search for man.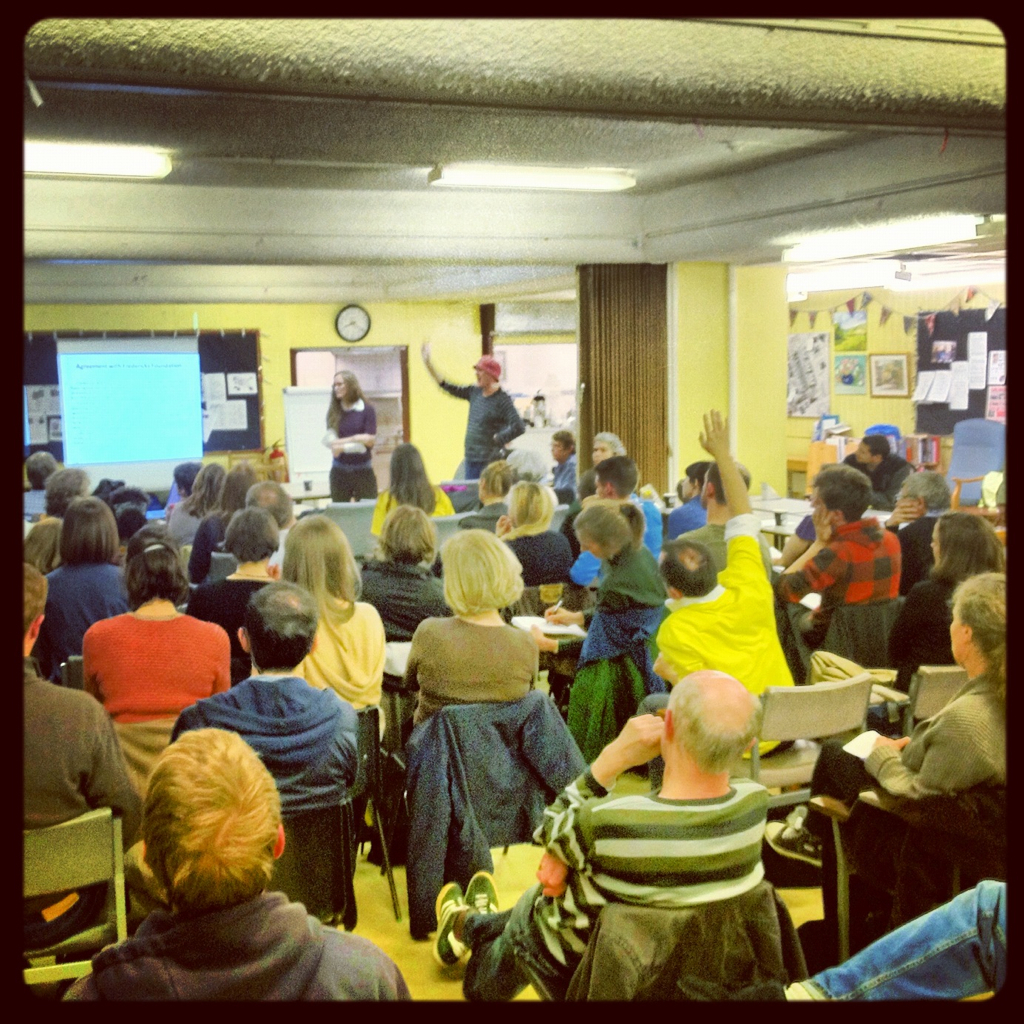
Found at (540,426,578,501).
